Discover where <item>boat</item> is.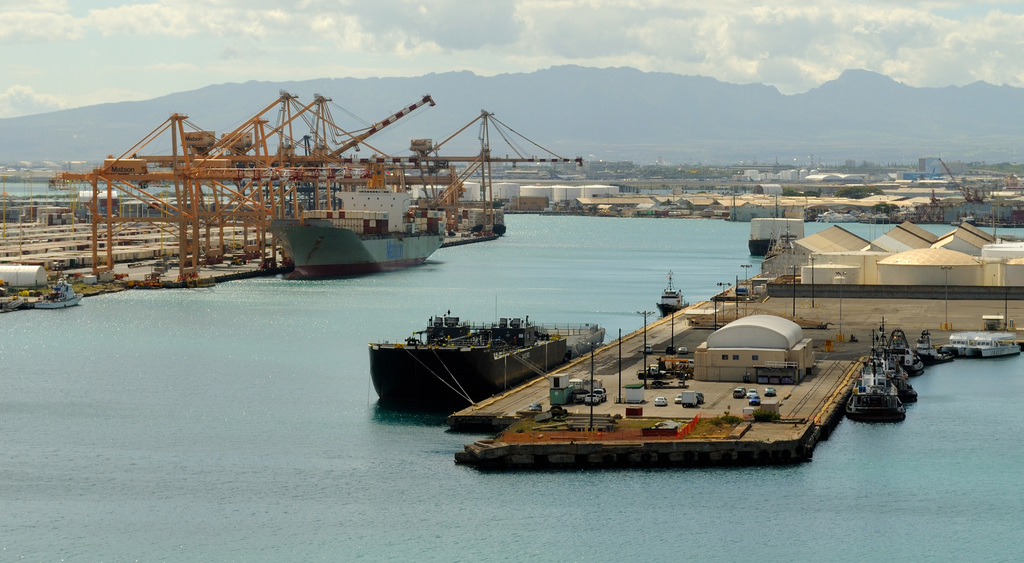
Discovered at (x1=362, y1=297, x2=605, y2=411).
